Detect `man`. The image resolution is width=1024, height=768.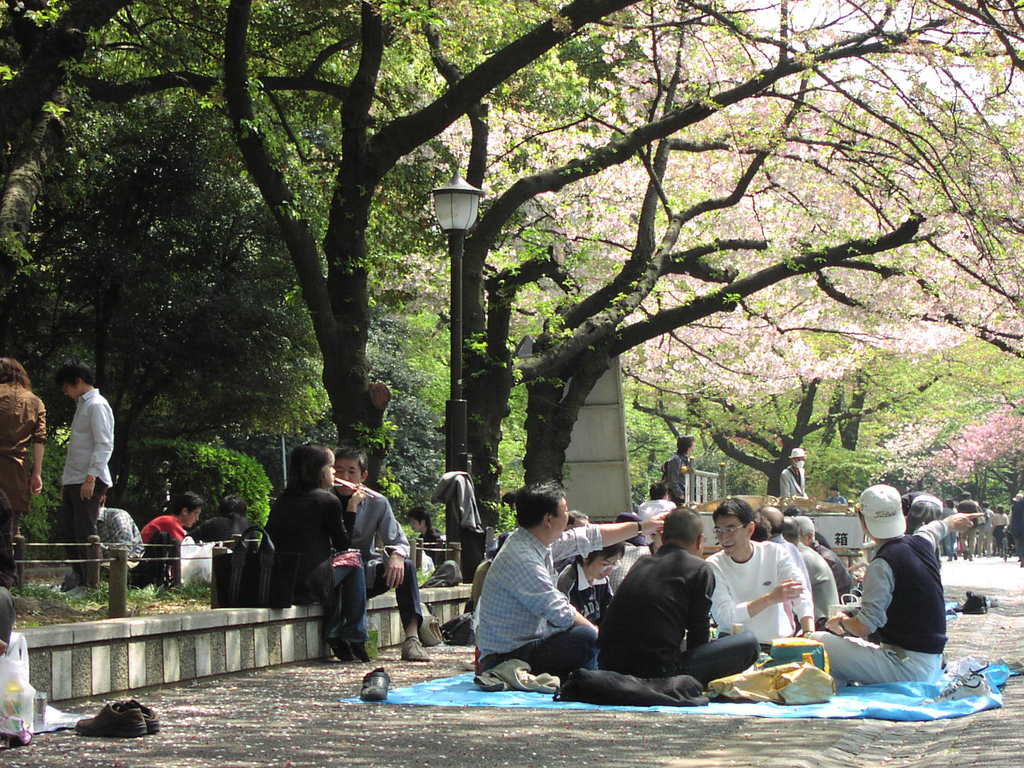
box=[58, 362, 113, 589].
